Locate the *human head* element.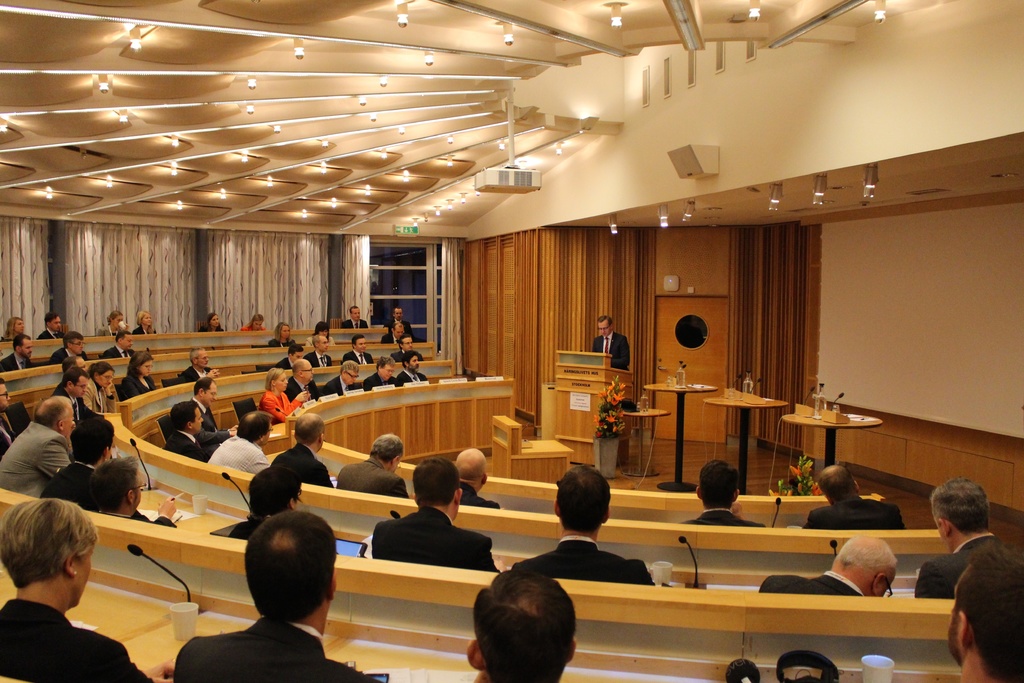
Element bbox: left=248, top=464, right=300, bottom=519.
